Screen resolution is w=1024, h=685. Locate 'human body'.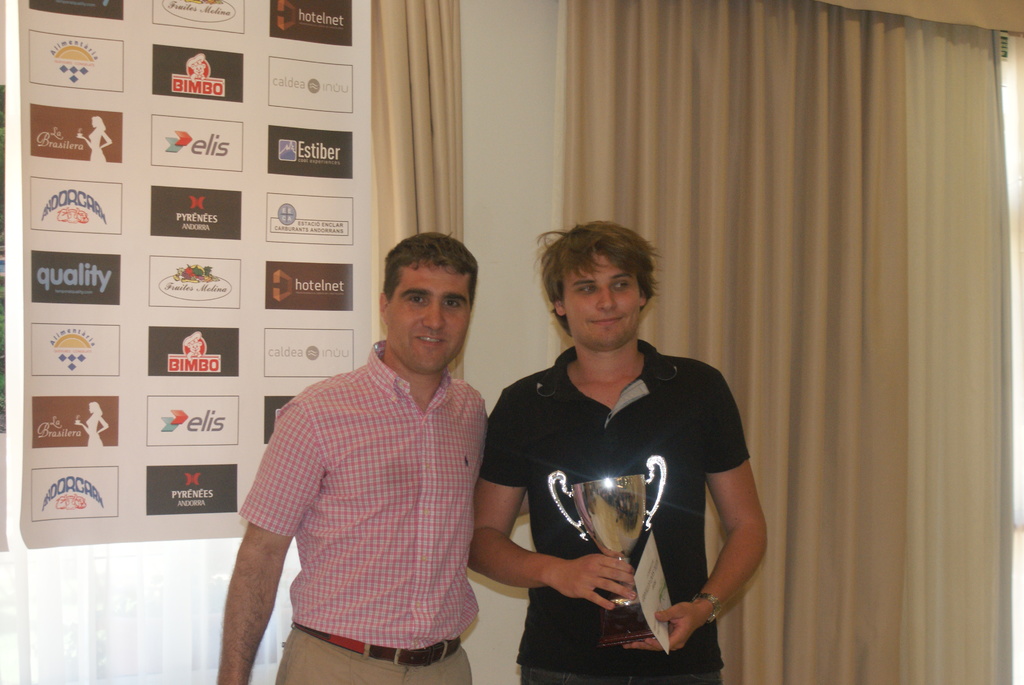
rect(478, 237, 765, 679).
